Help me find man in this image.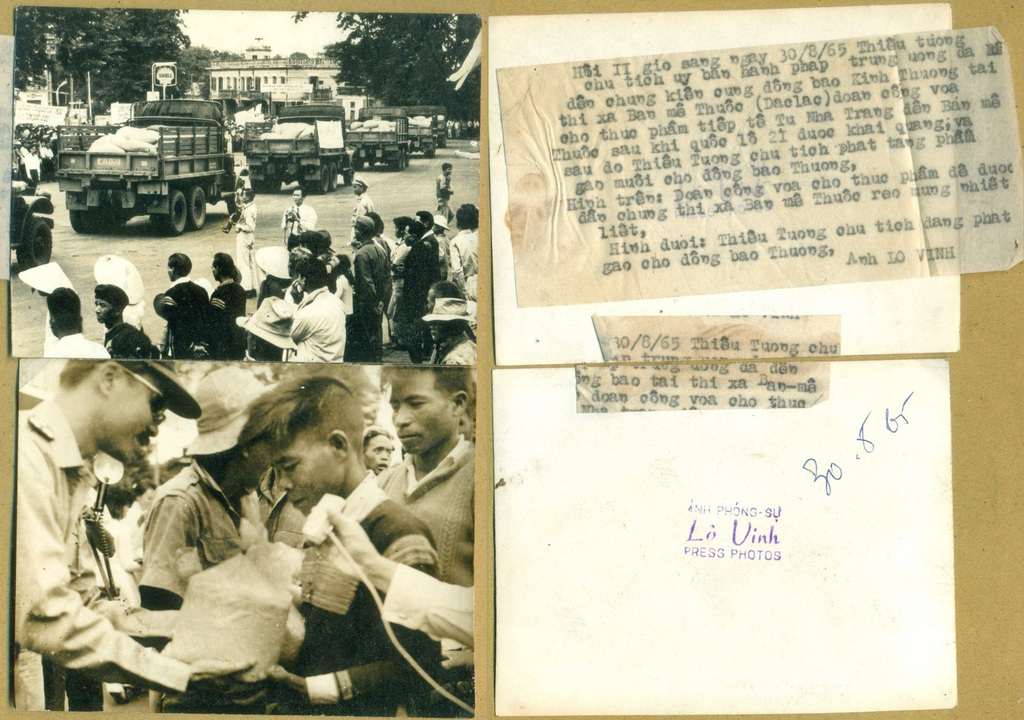
Found it: x1=138 y1=367 x2=276 y2=710.
